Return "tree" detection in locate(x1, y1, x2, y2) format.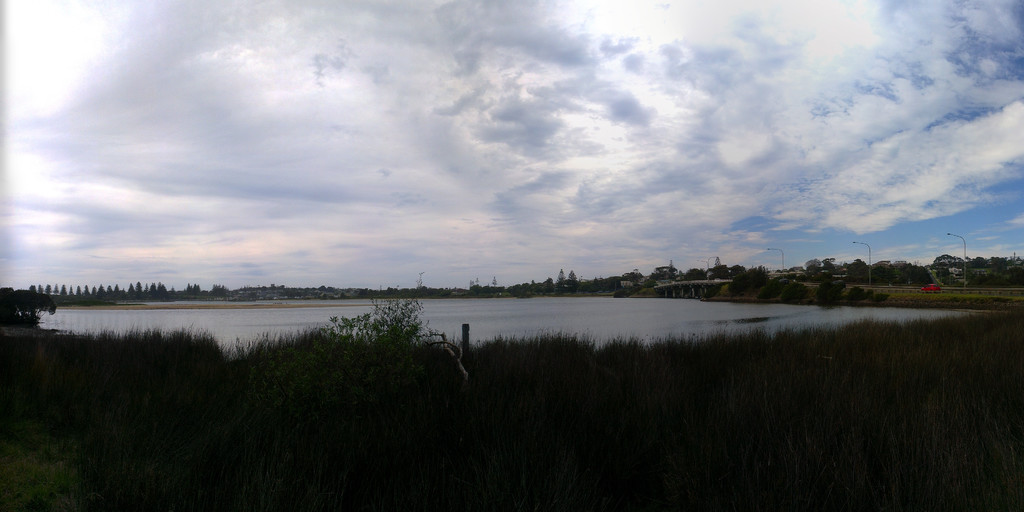
locate(0, 285, 56, 329).
